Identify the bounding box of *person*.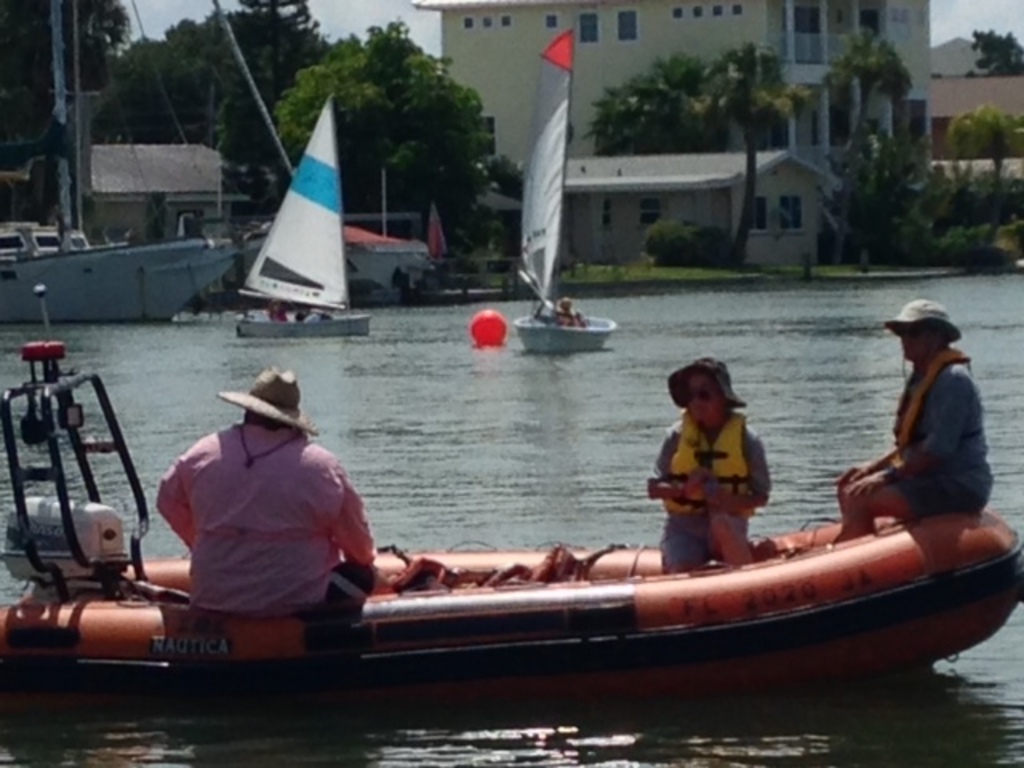
pyautogui.locateOnScreen(150, 363, 389, 614).
